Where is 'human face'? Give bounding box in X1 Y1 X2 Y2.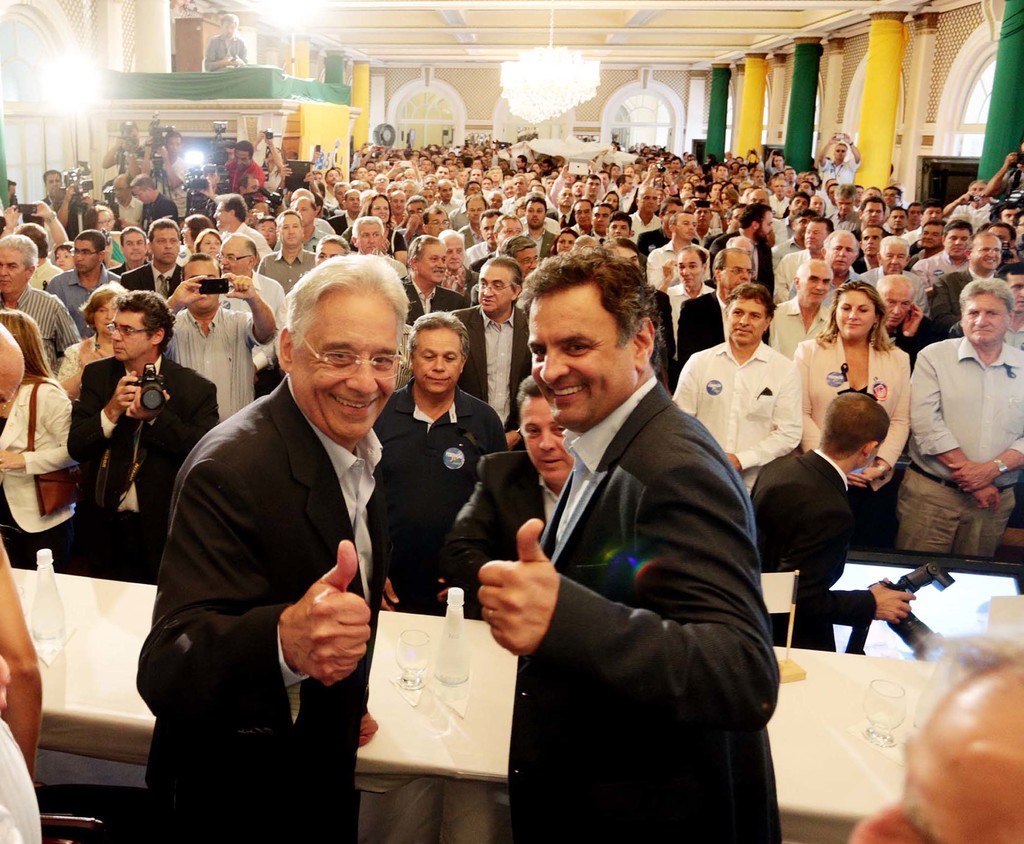
134 189 150 203.
